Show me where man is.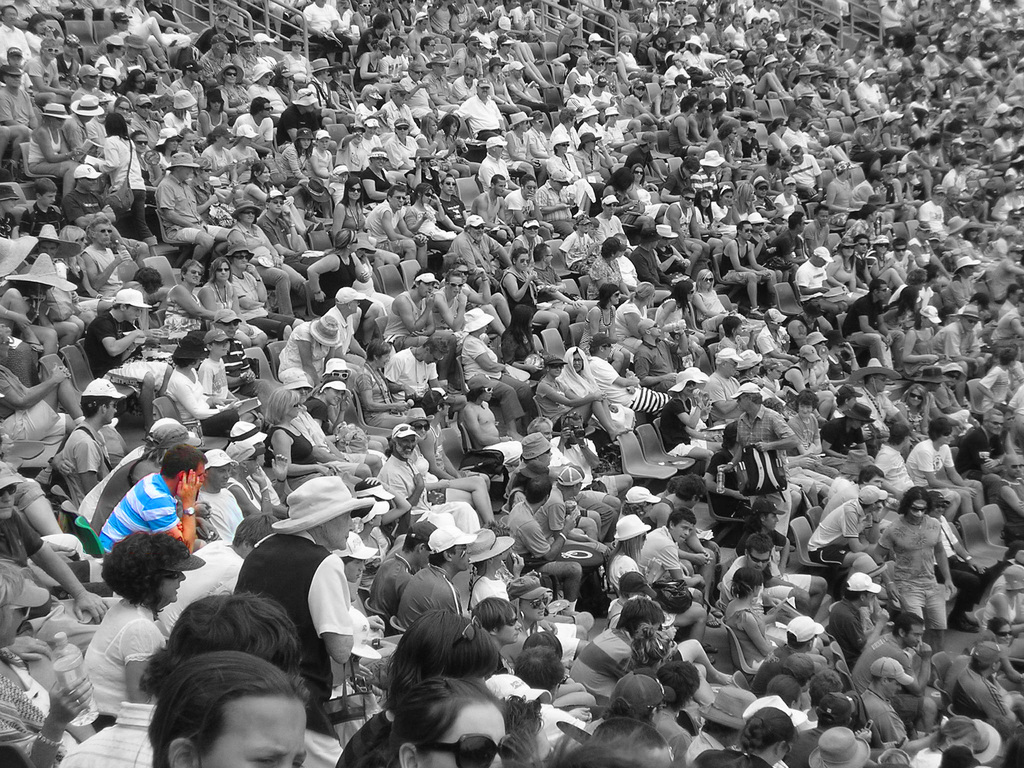
man is at [left=511, top=0, right=550, bottom=38].
